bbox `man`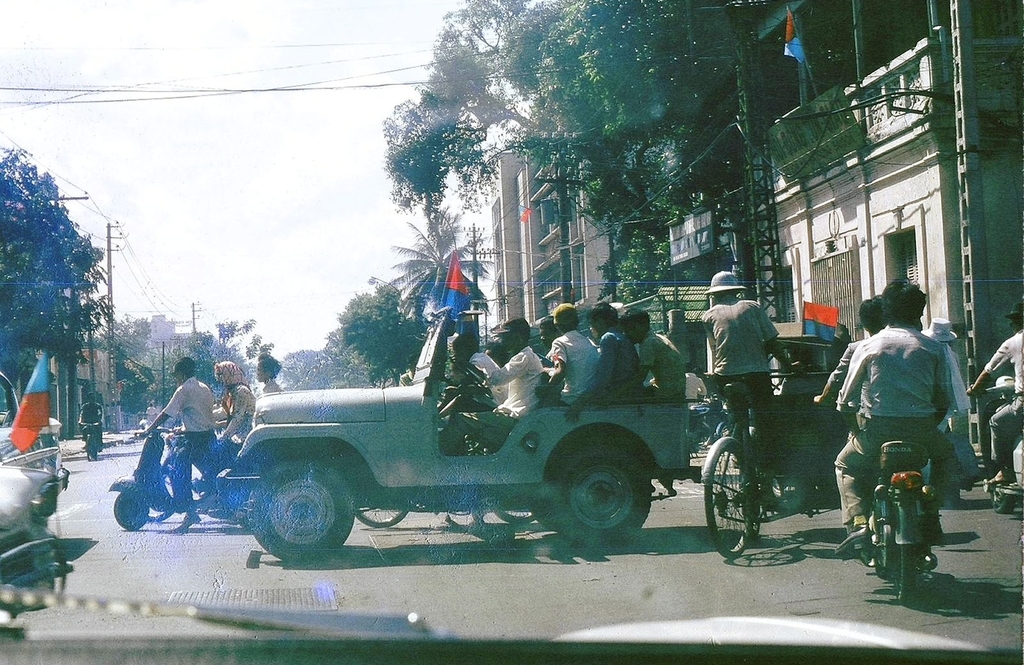
detection(700, 269, 811, 516)
